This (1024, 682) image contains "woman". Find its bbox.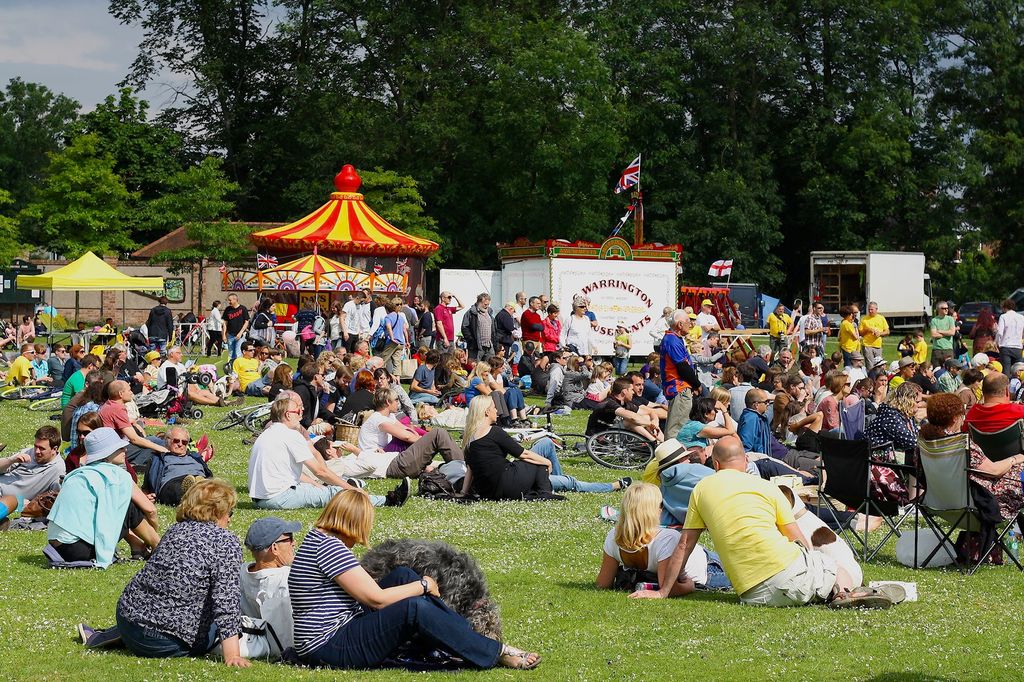
<bbox>721, 365, 740, 392</bbox>.
